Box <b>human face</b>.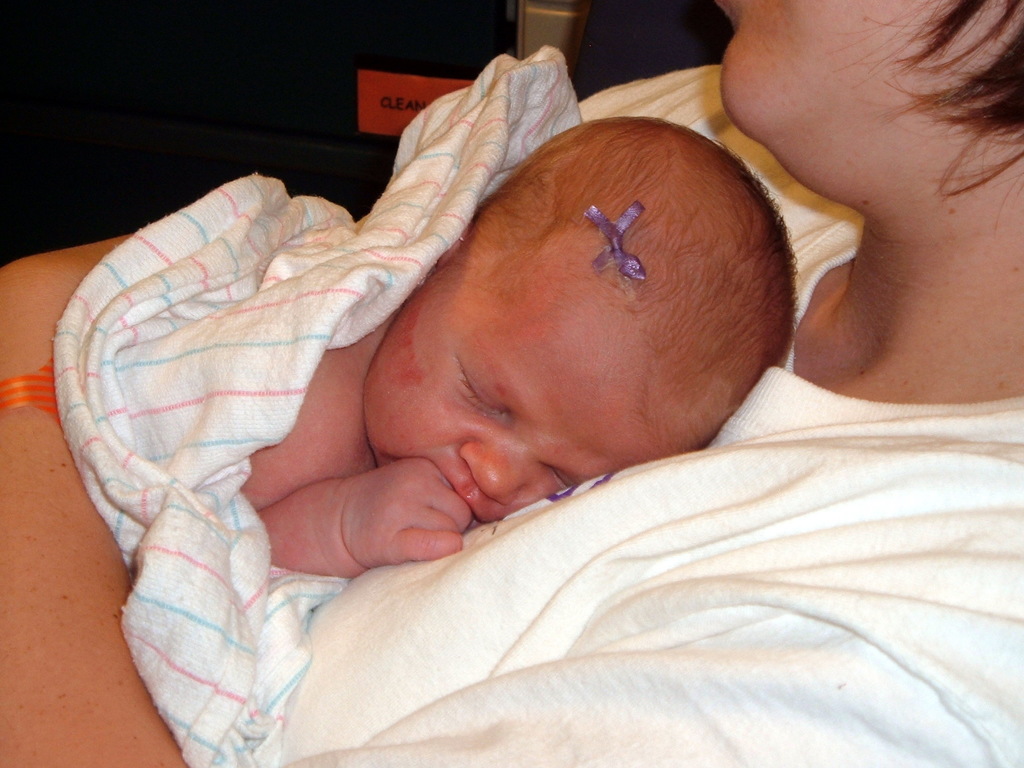
362 269 647 523.
